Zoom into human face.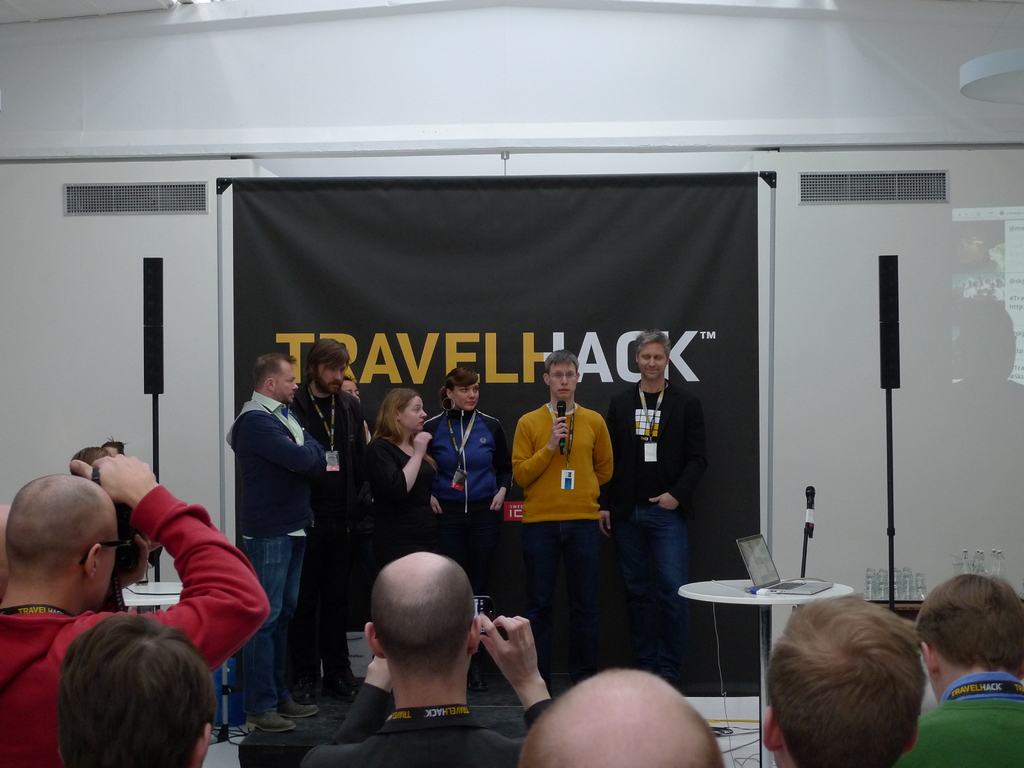
Zoom target: pyautogui.locateOnScreen(454, 380, 477, 410).
